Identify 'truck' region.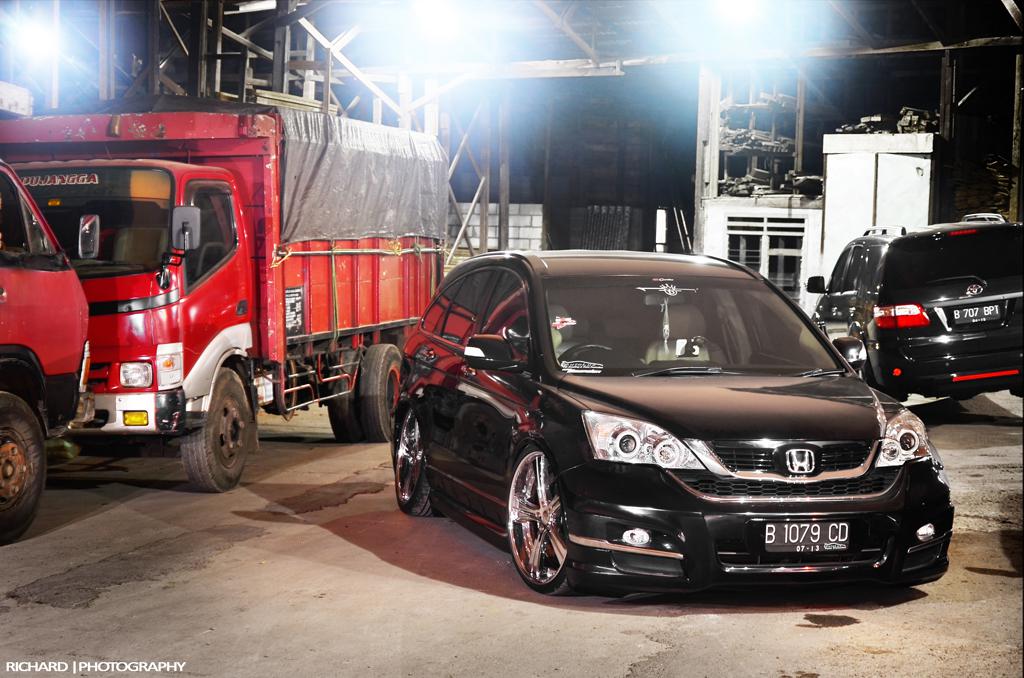
Region: bbox=(16, 68, 466, 504).
